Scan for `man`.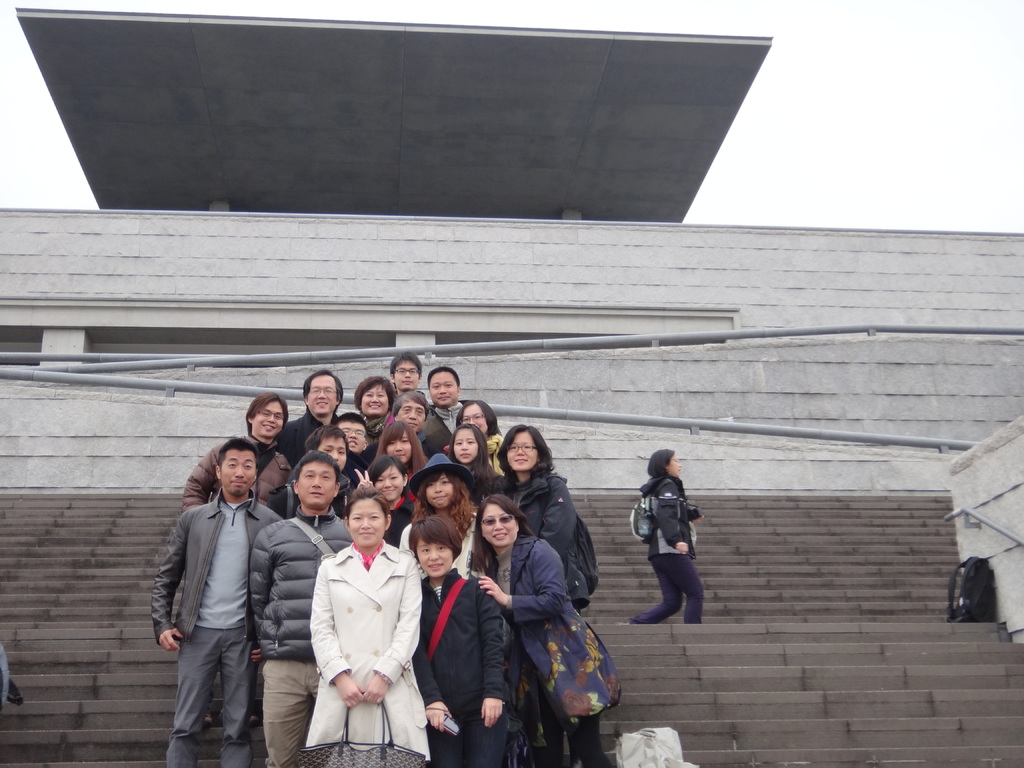
Scan result: <region>245, 449, 353, 767</region>.
